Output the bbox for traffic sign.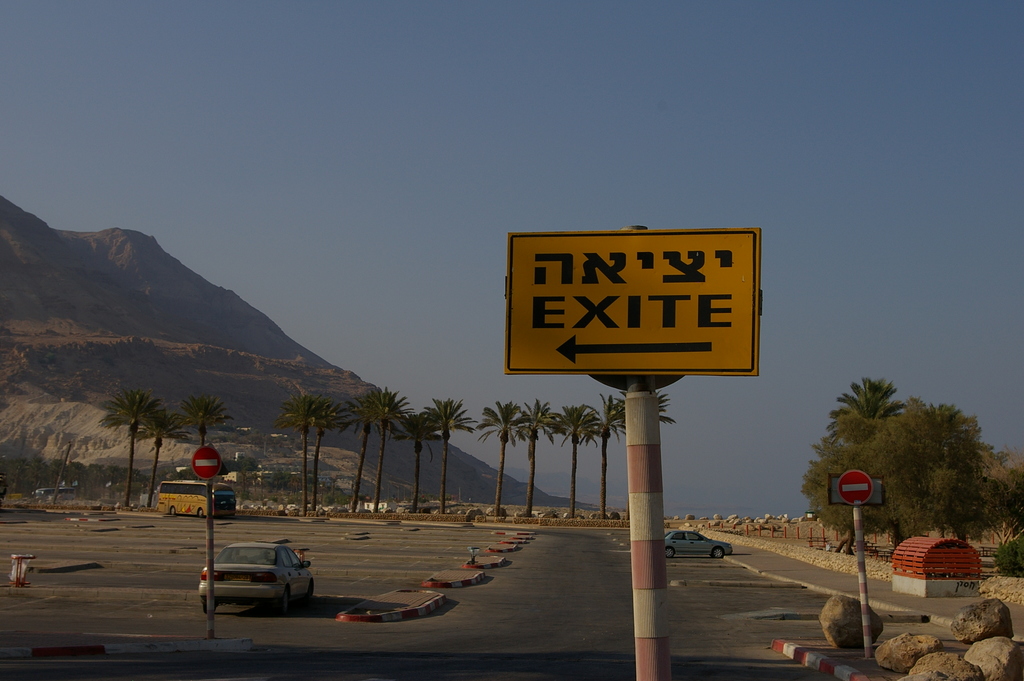
region(506, 227, 764, 380).
